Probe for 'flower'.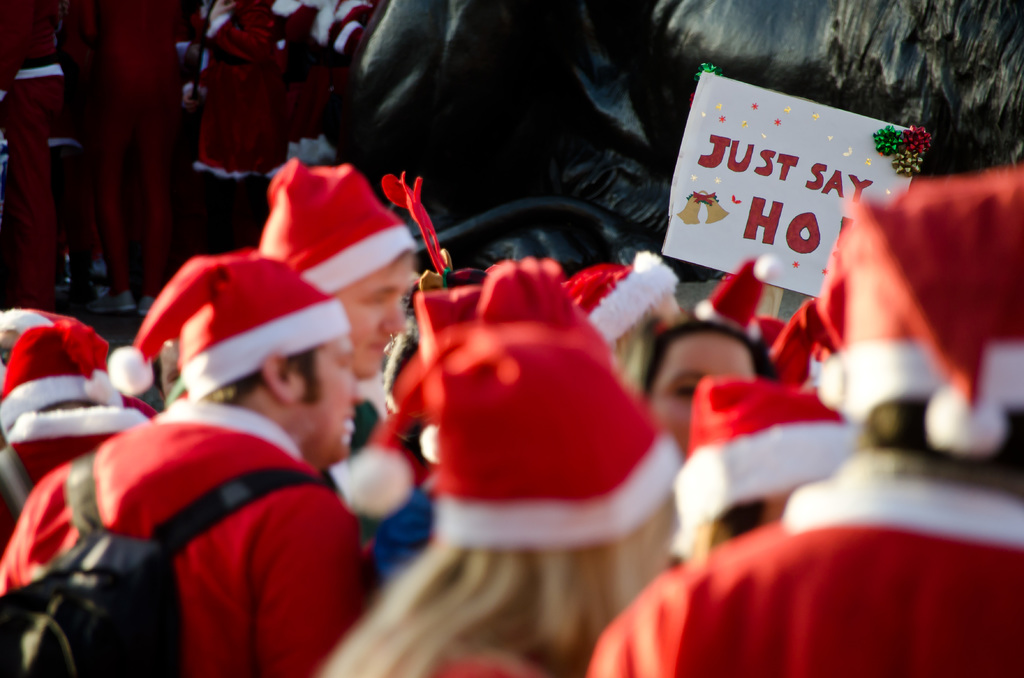
Probe result: 694 61 723 81.
